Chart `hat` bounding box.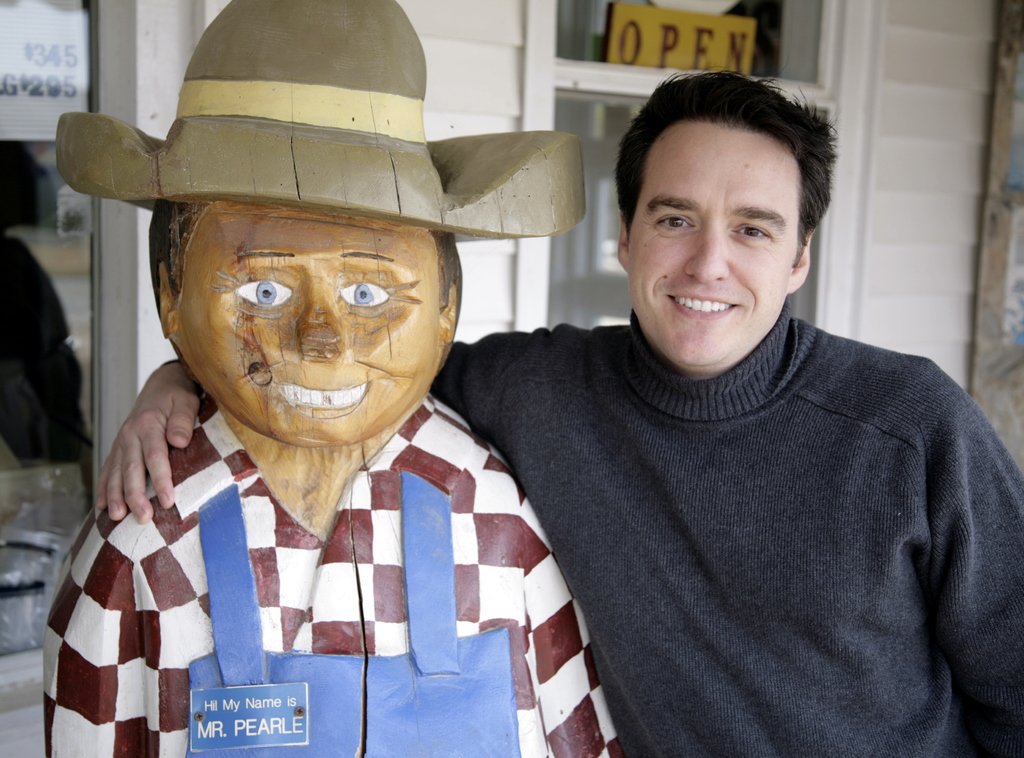
Charted: bbox=(56, 0, 588, 239).
